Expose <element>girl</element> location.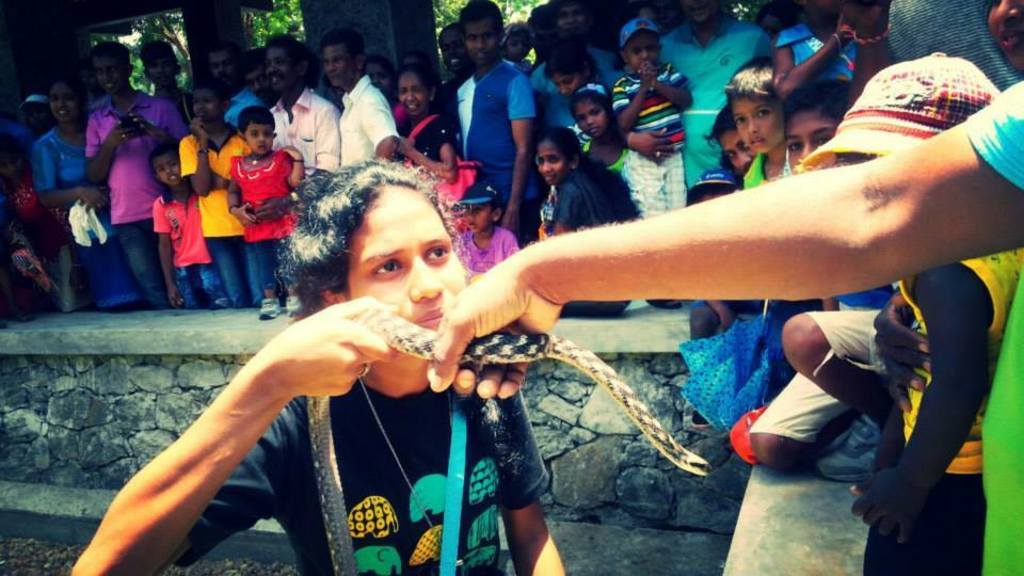
Exposed at [571, 82, 626, 174].
